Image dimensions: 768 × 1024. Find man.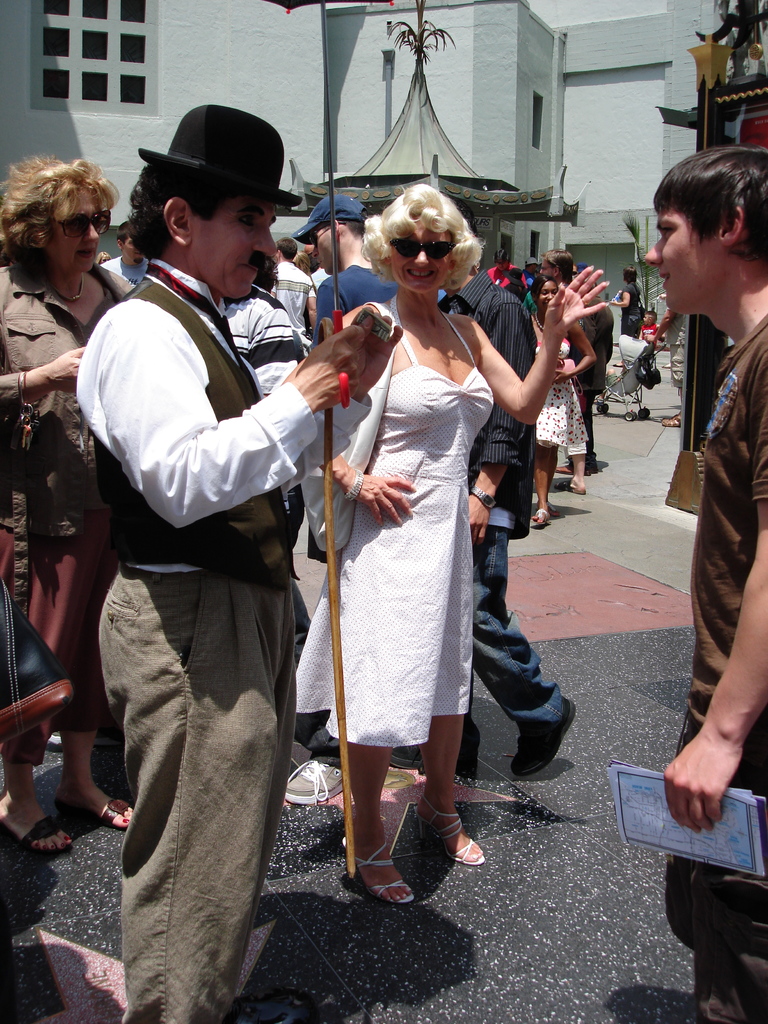
locate(438, 253, 577, 778).
